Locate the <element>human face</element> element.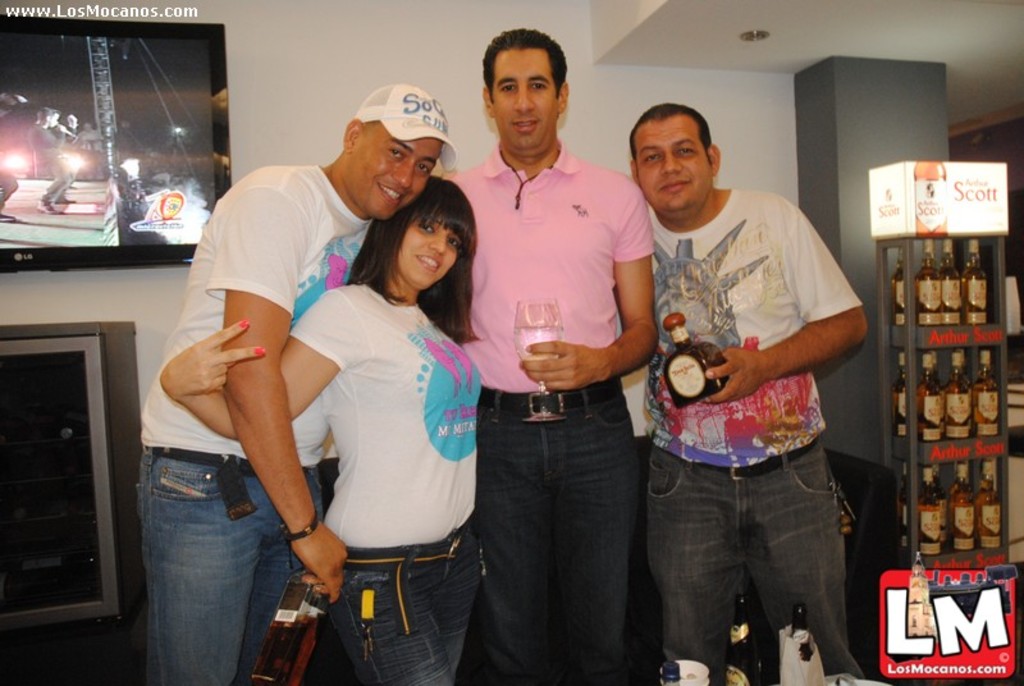
Element bbox: 481,44,557,157.
